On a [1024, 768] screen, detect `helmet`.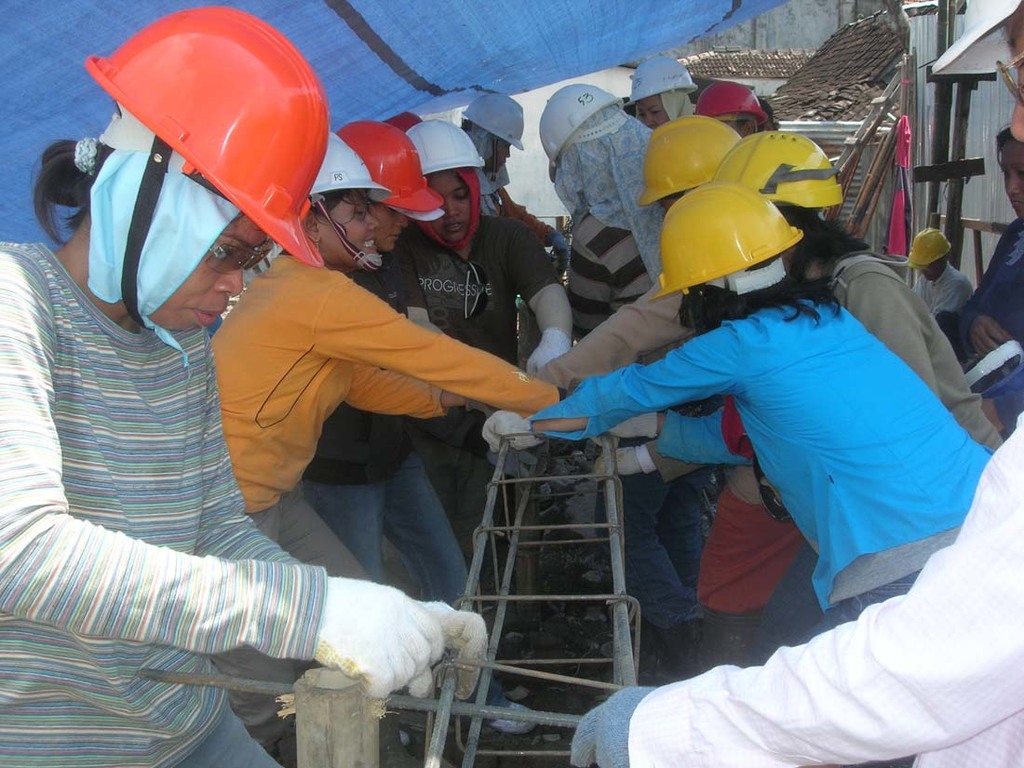
l=713, t=130, r=847, b=207.
